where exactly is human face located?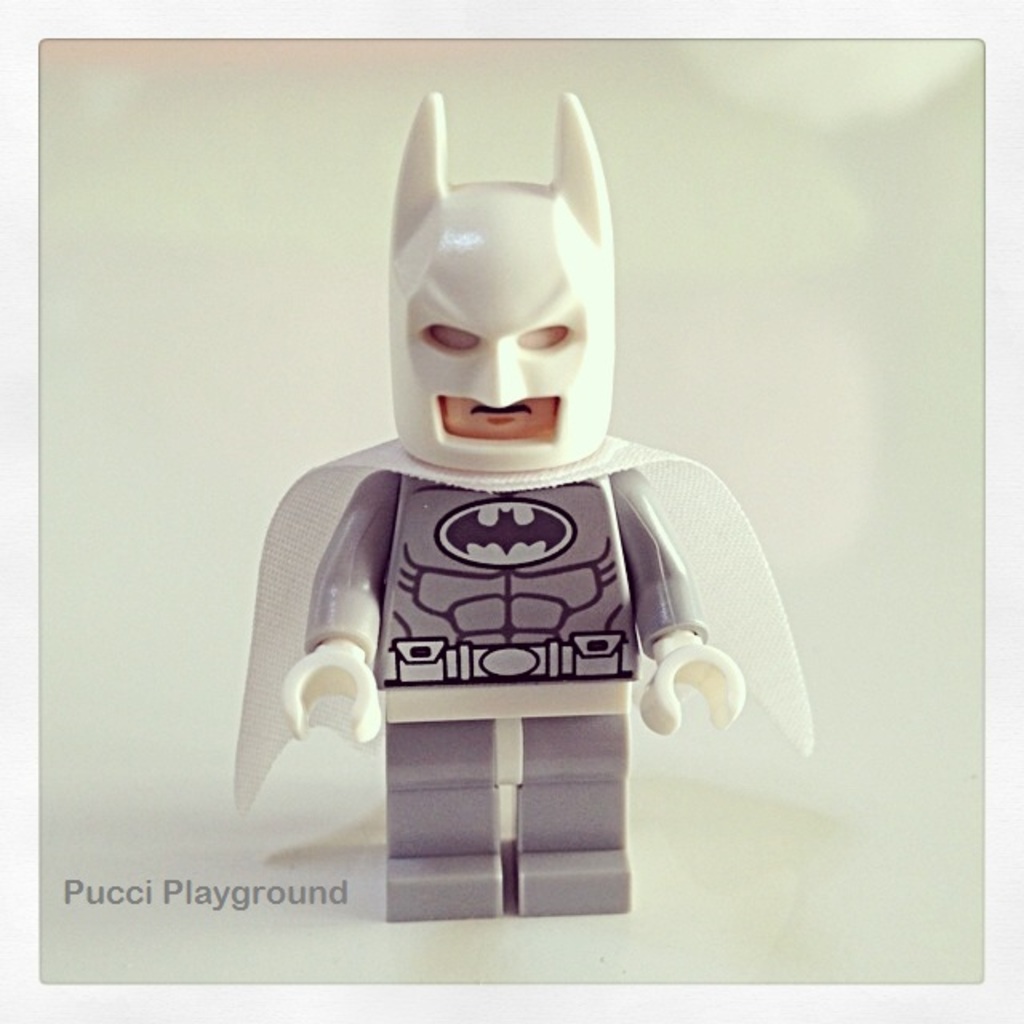
Its bounding box is BBox(432, 325, 563, 440).
